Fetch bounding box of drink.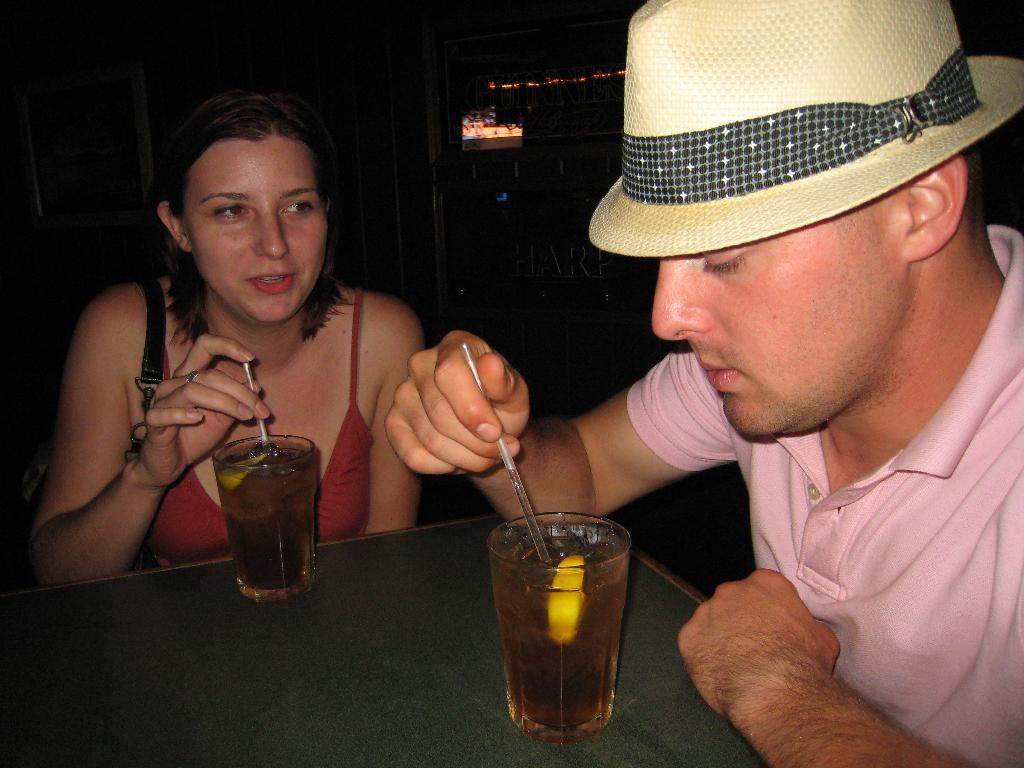
Bbox: 208,419,319,607.
